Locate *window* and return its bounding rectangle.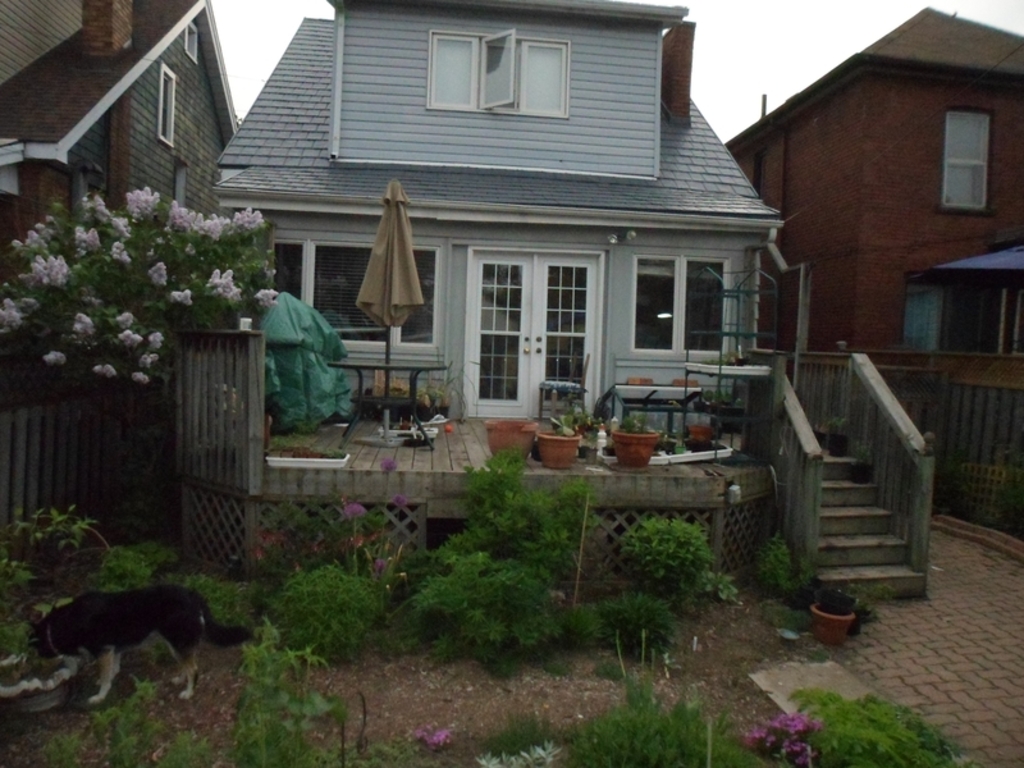
[left=906, top=284, right=1023, bottom=357].
